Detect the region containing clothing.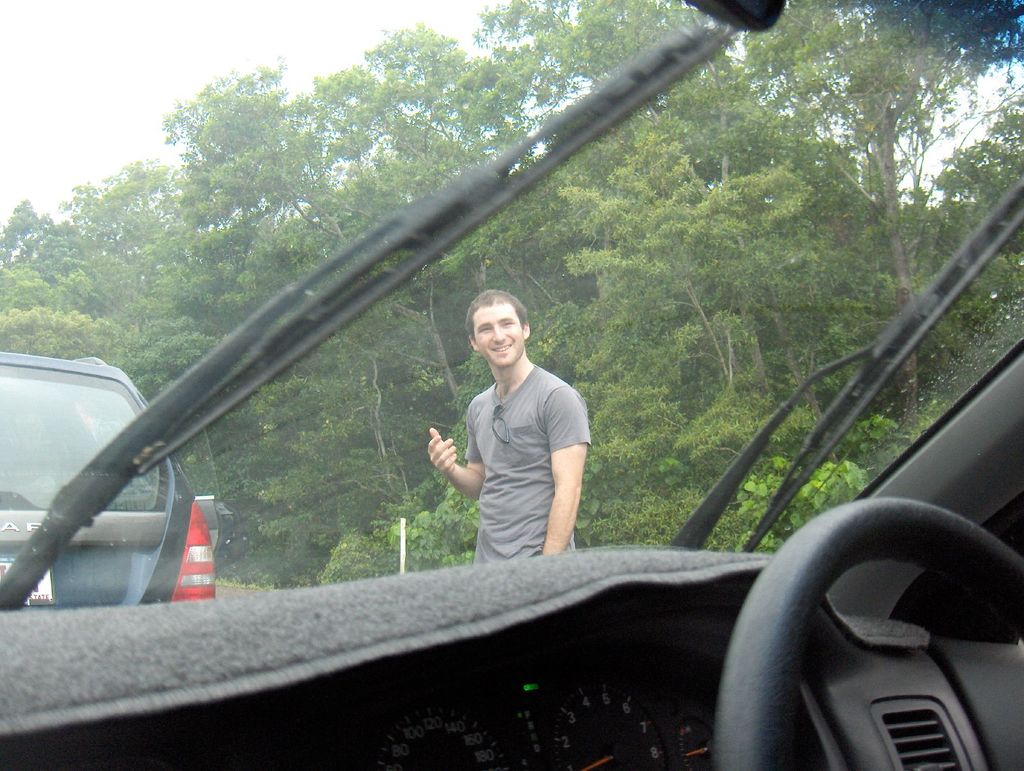
select_region(433, 331, 589, 563).
